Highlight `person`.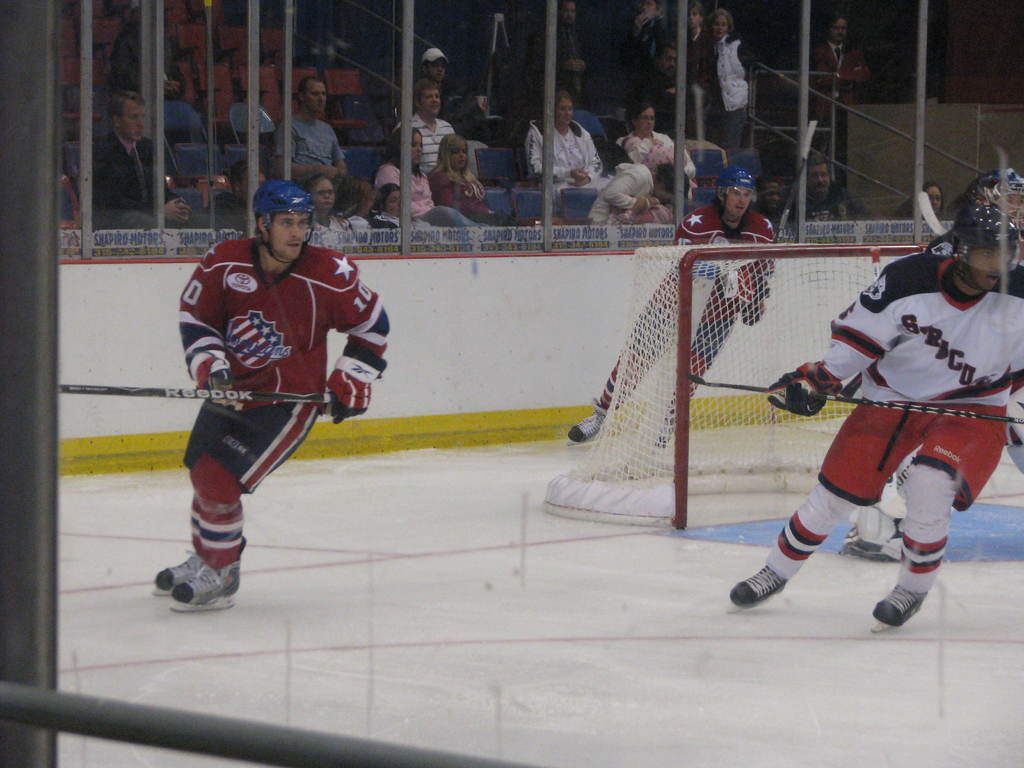
Highlighted region: region(643, 45, 697, 144).
